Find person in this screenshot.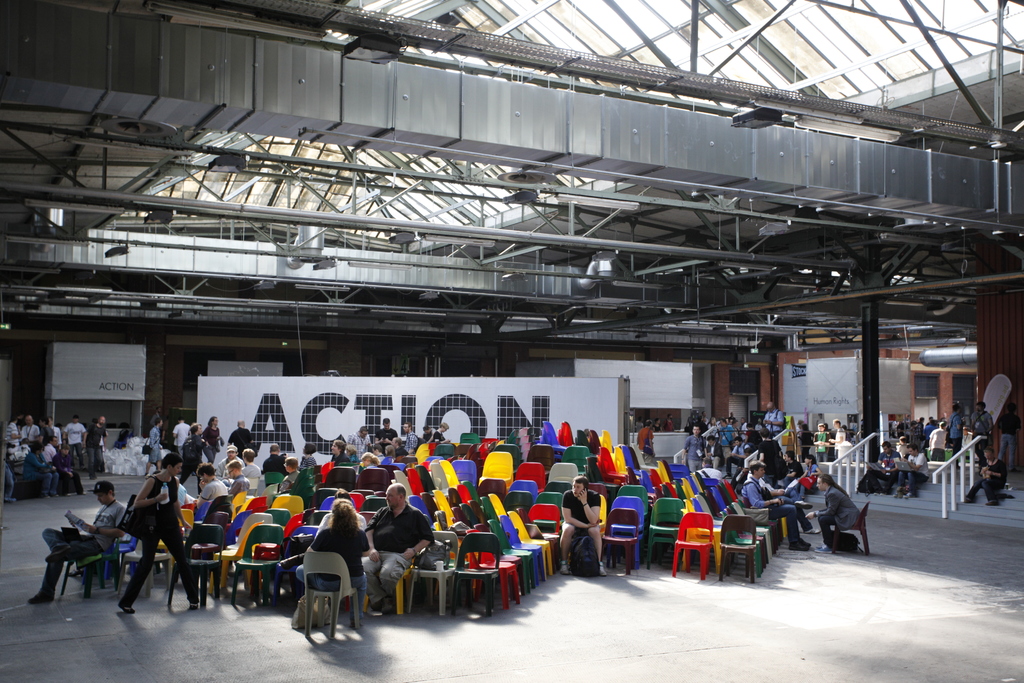
The bounding box for person is (805,473,861,554).
